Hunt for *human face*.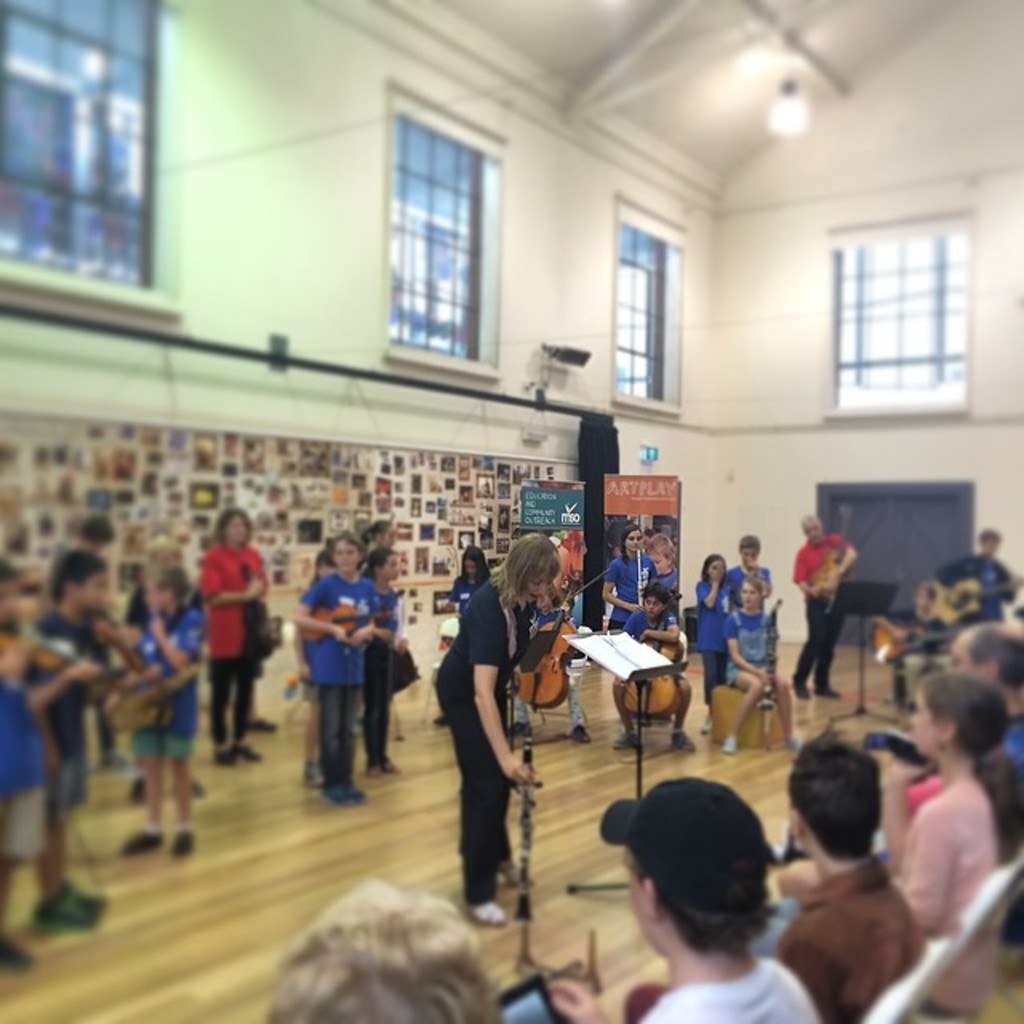
Hunted down at {"left": 371, "top": 520, "right": 395, "bottom": 549}.
